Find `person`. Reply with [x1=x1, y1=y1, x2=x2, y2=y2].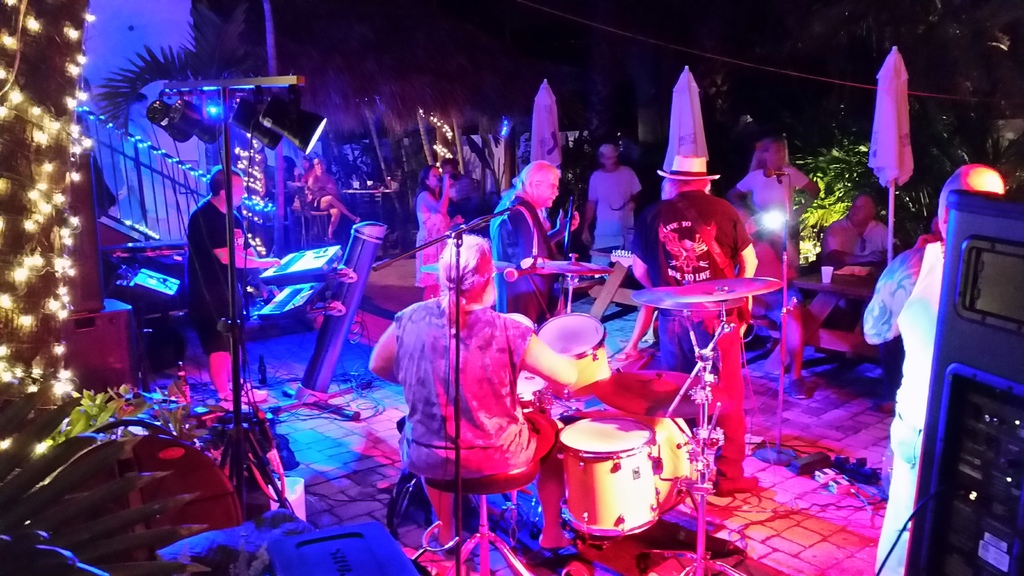
[x1=189, y1=161, x2=280, y2=406].
